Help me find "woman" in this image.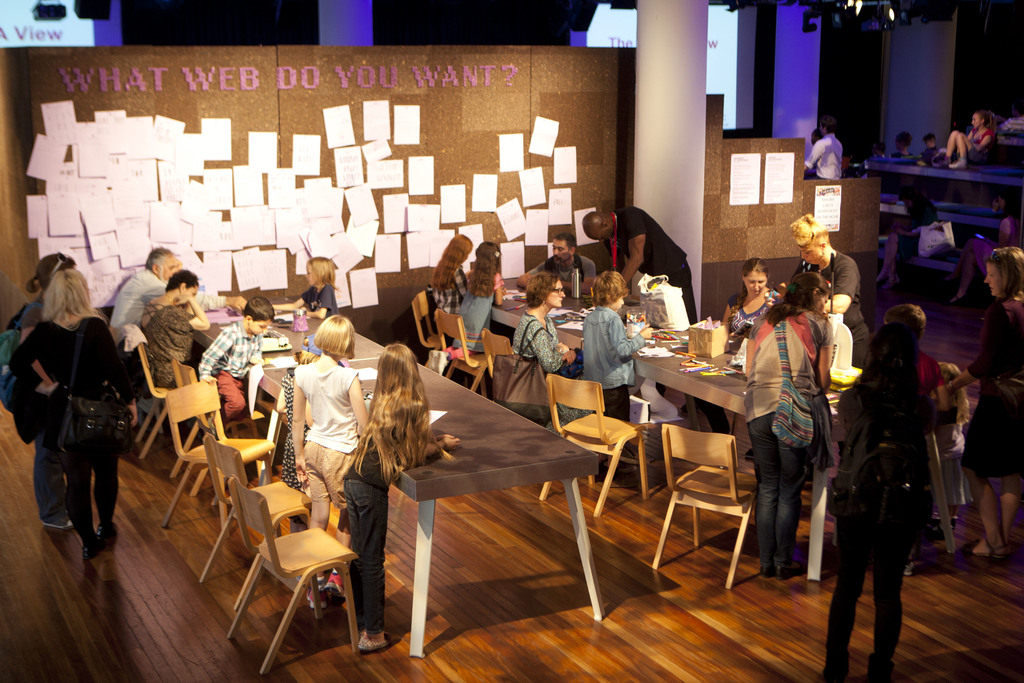
Found it: (x1=129, y1=267, x2=204, y2=388).
